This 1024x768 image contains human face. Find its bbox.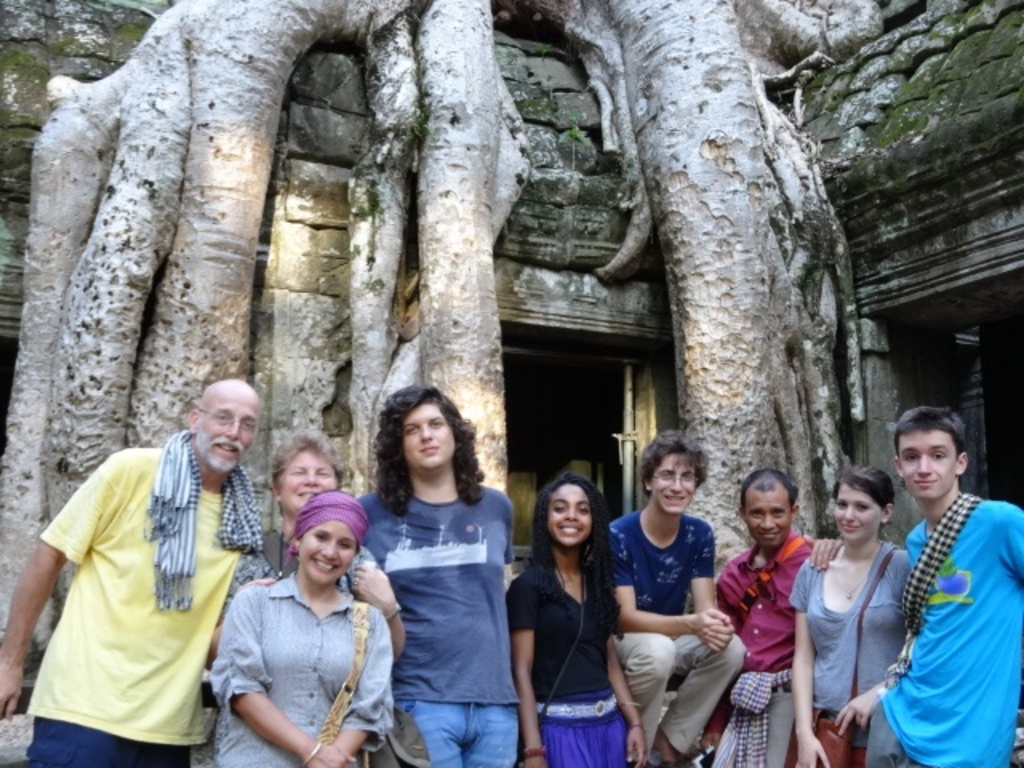
277, 454, 344, 523.
